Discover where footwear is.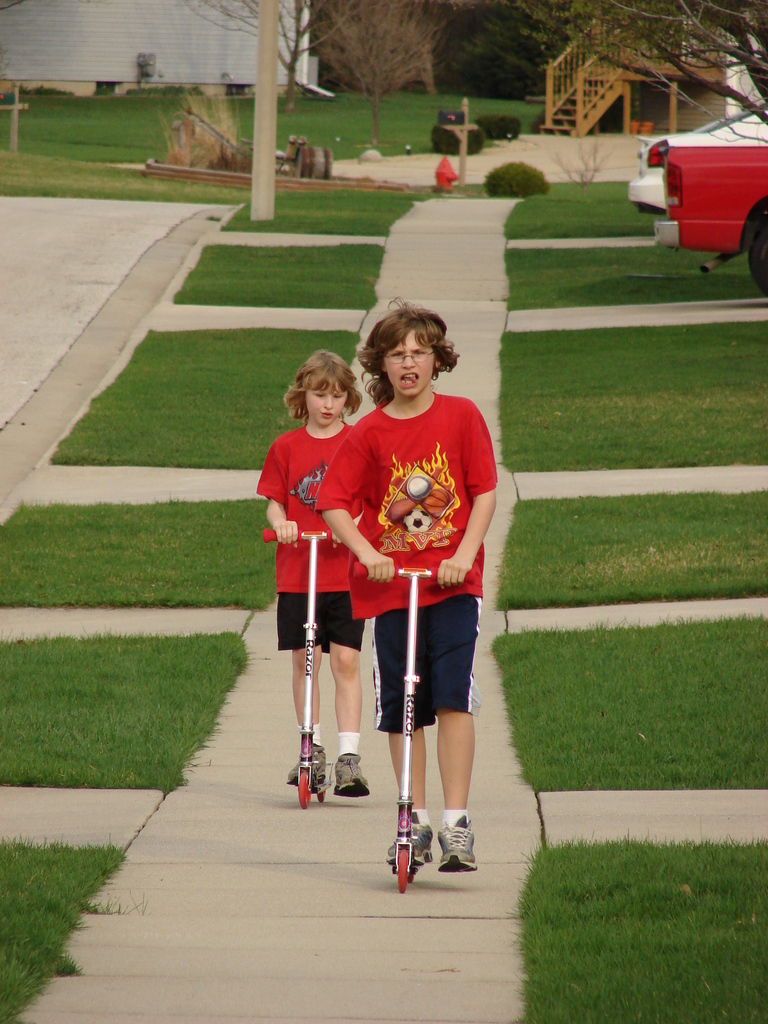
Discovered at (435, 824, 486, 870).
